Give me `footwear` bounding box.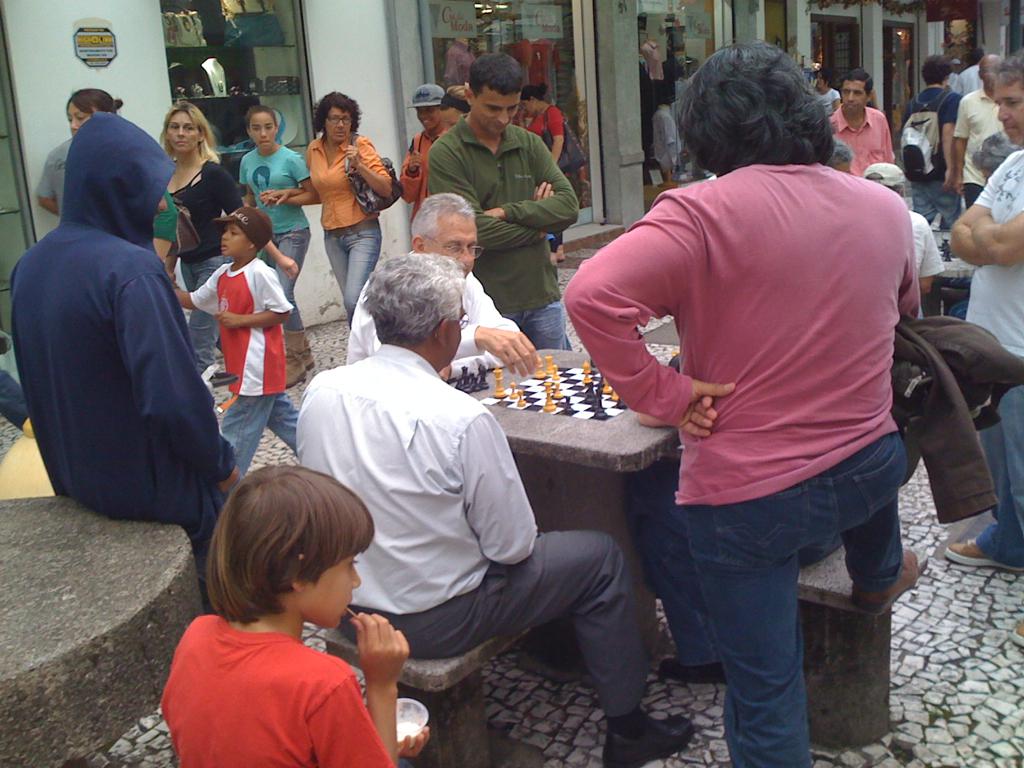
bbox=[284, 328, 305, 385].
